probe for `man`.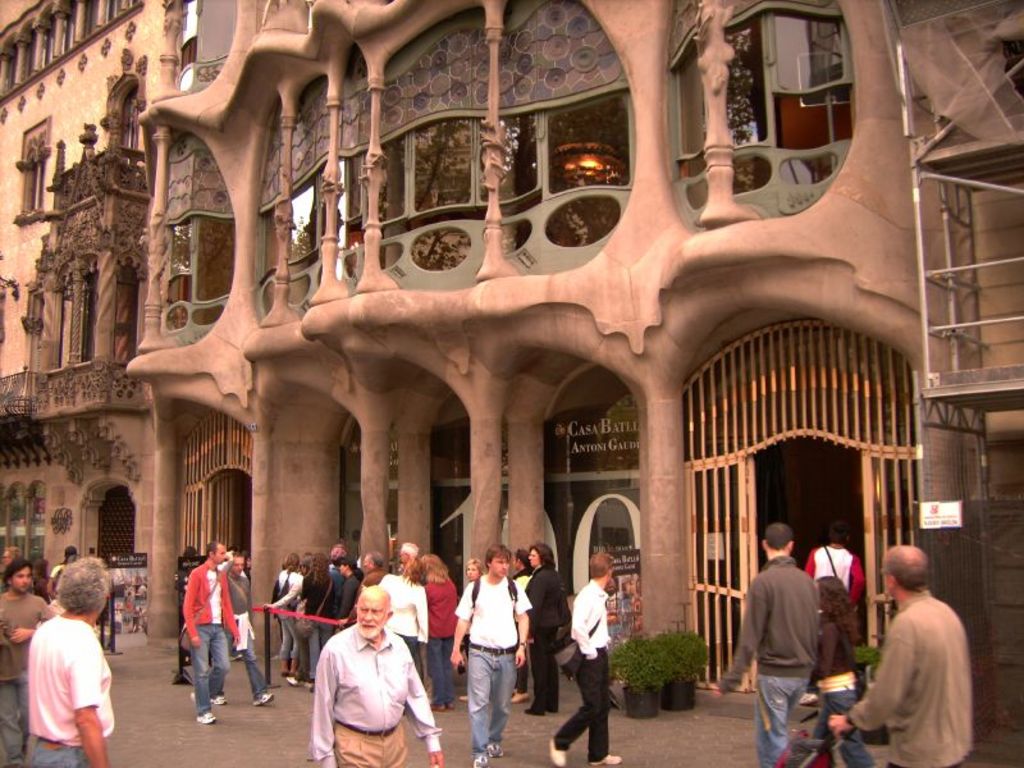
Probe result: pyautogui.locateOnScreen(26, 552, 120, 767).
